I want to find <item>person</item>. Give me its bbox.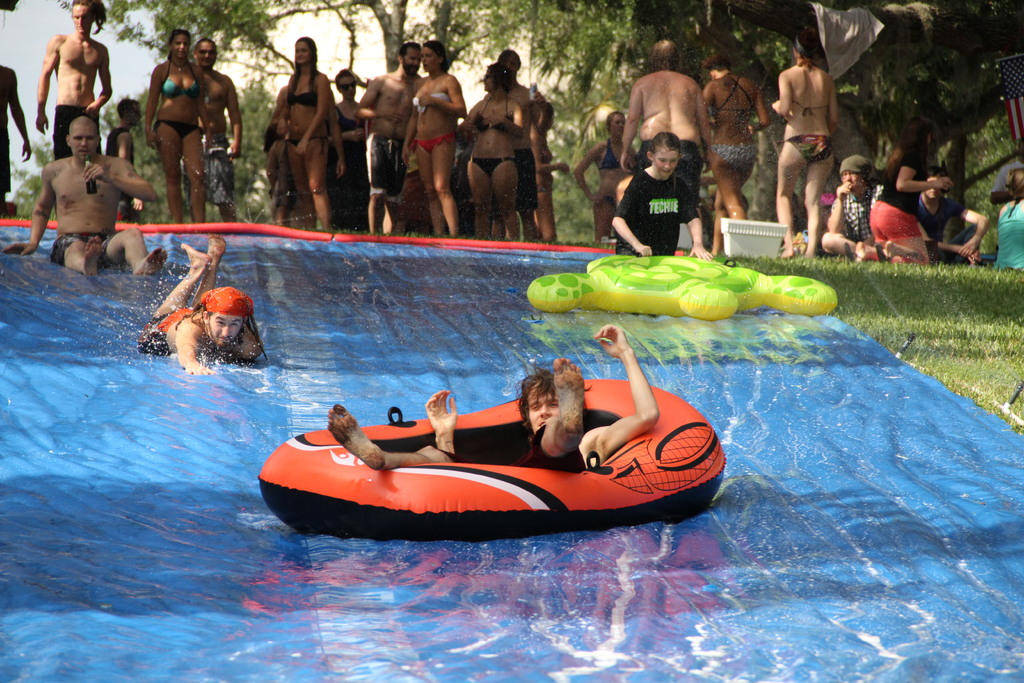
locate(826, 154, 884, 259).
